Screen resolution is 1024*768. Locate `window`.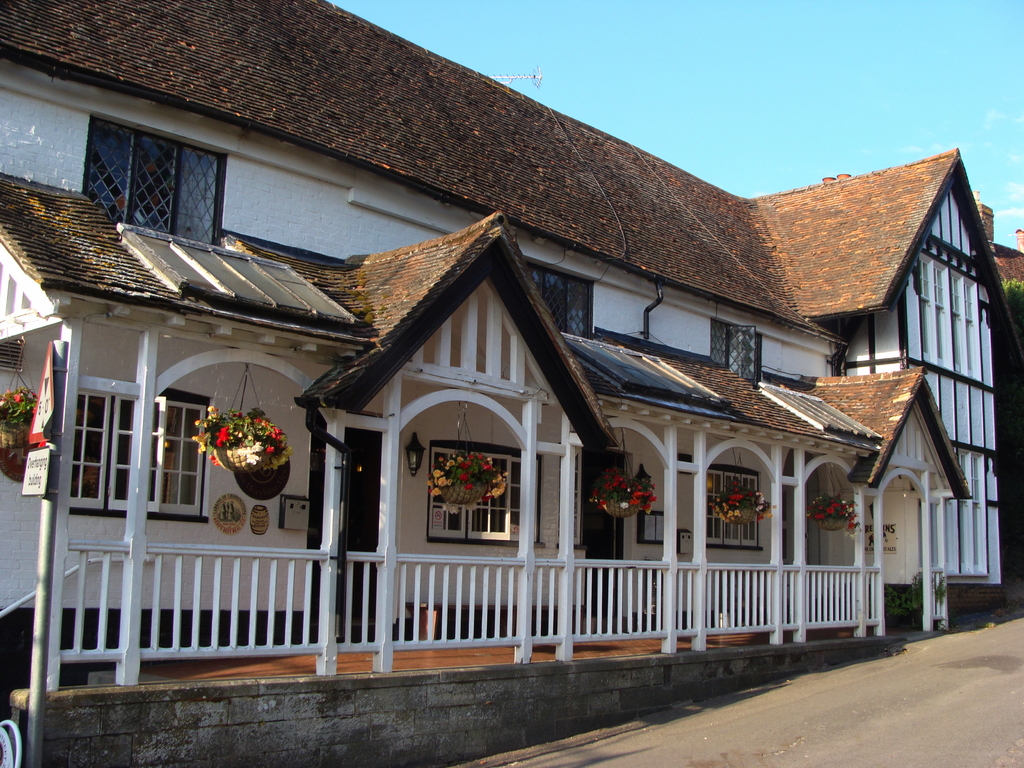
crop(72, 394, 104, 508).
